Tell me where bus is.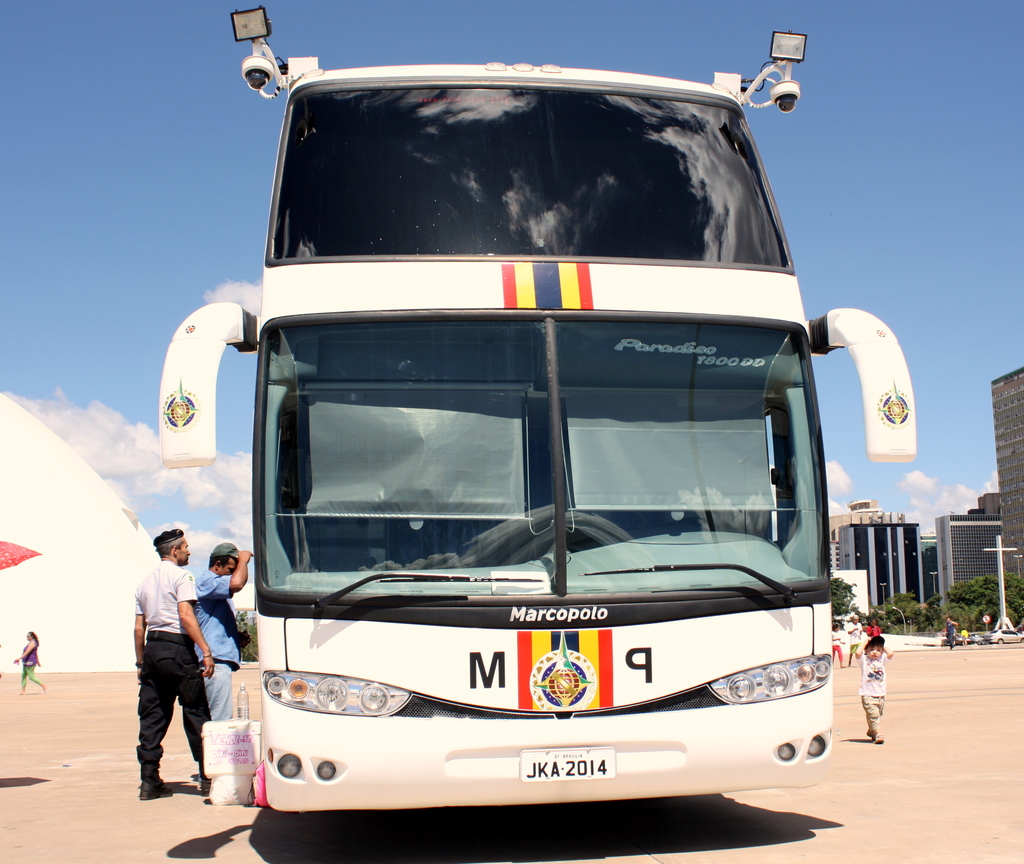
bus is at bbox(152, 4, 913, 817).
